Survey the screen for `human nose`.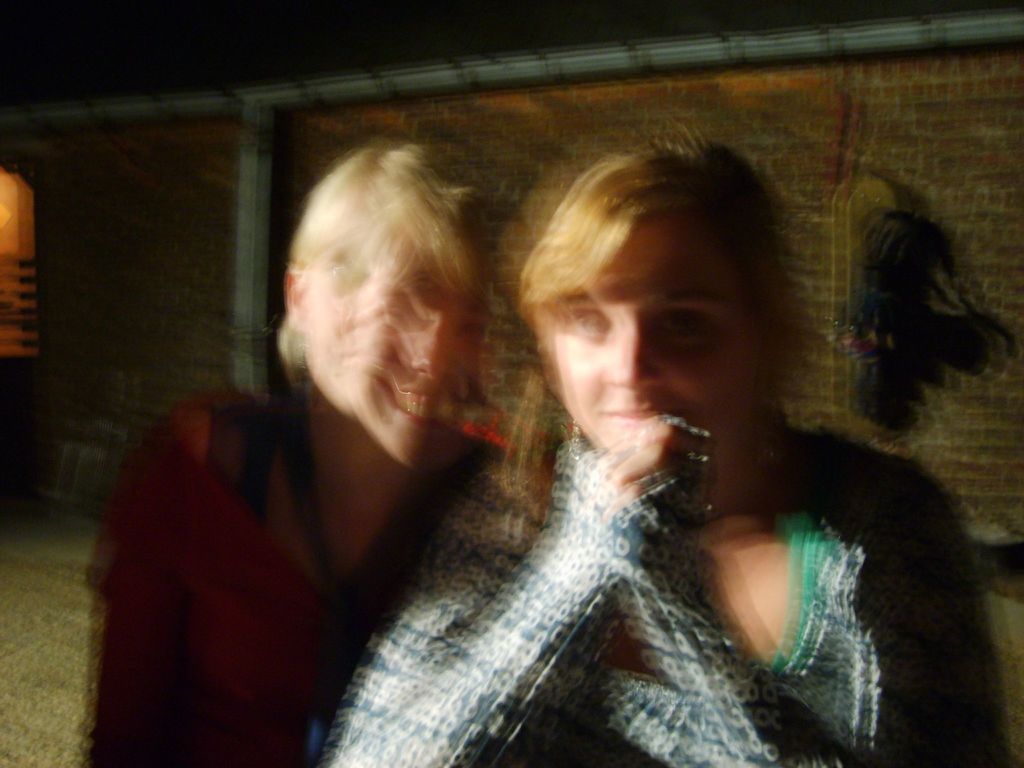
Survey found: region(407, 319, 461, 382).
